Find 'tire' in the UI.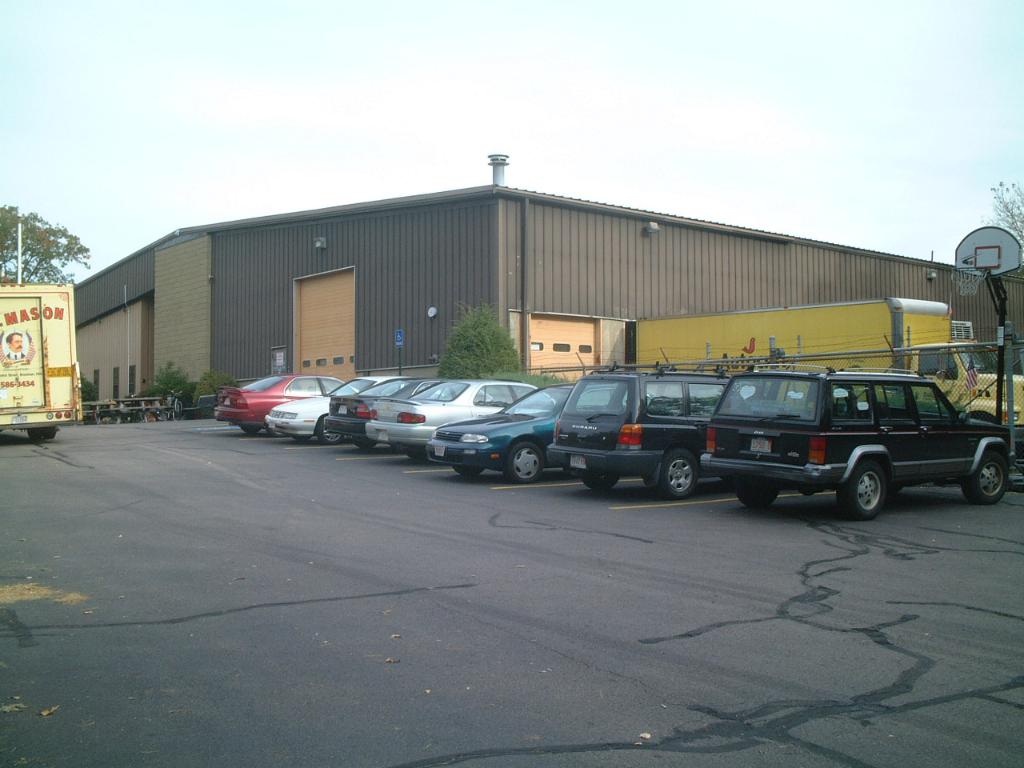
UI element at bbox(348, 440, 374, 450).
